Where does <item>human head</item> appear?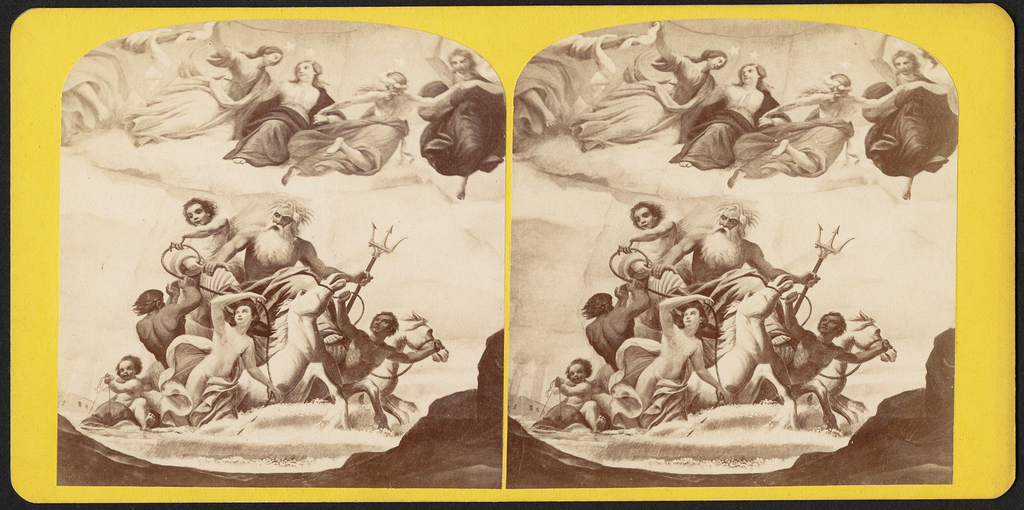
Appears at x1=893 y1=47 x2=920 y2=75.
